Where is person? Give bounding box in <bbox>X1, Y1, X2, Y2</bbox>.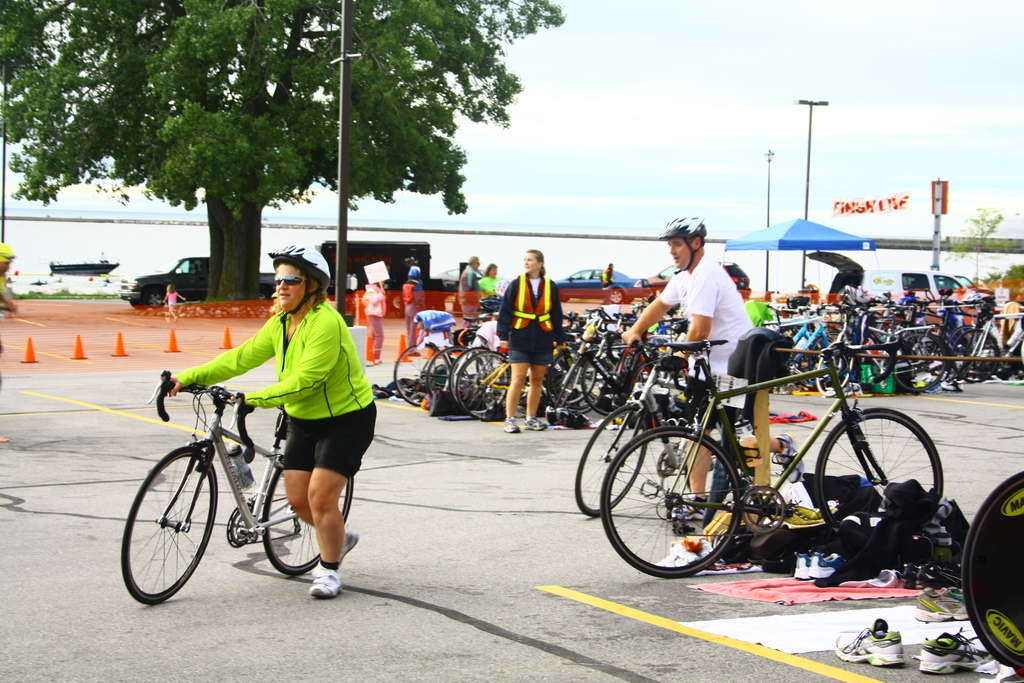
<bbox>481, 259, 500, 297</bbox>.
